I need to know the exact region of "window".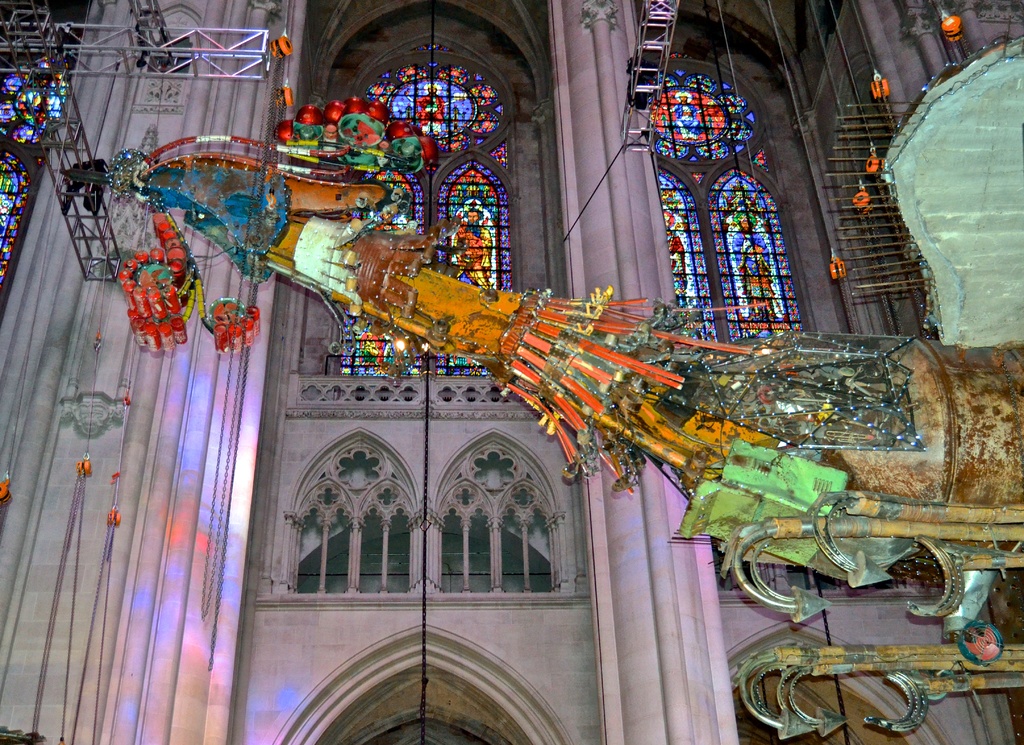
Region: <region>332, 35, 525, 372</region>.
